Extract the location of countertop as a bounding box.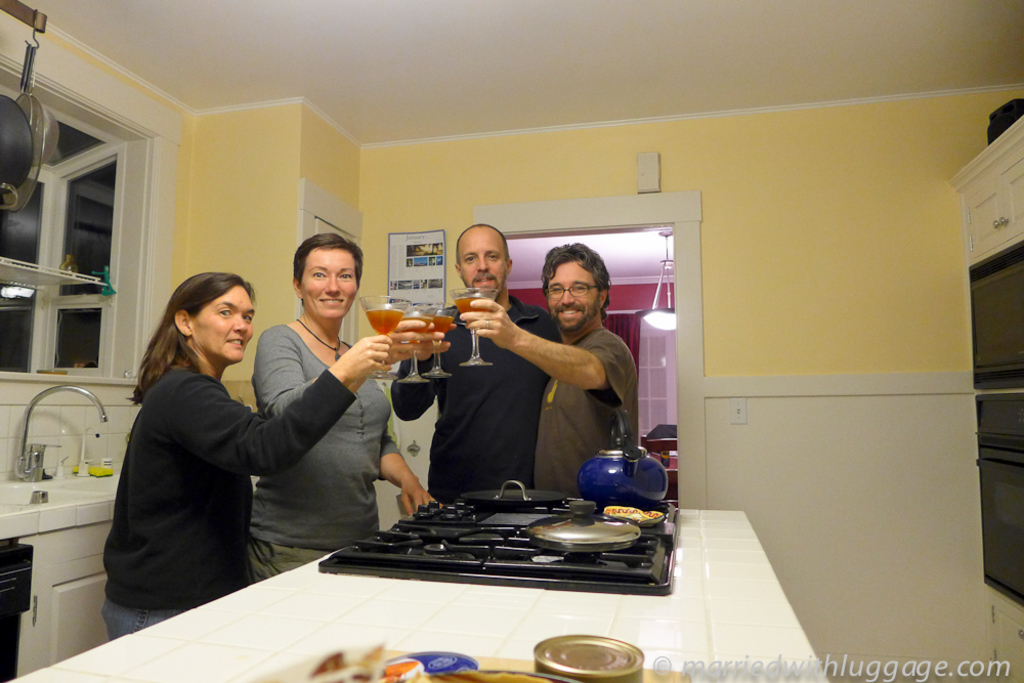
{"x1": 0, "y1": 500, "x2": 835, "y2": 682}.
